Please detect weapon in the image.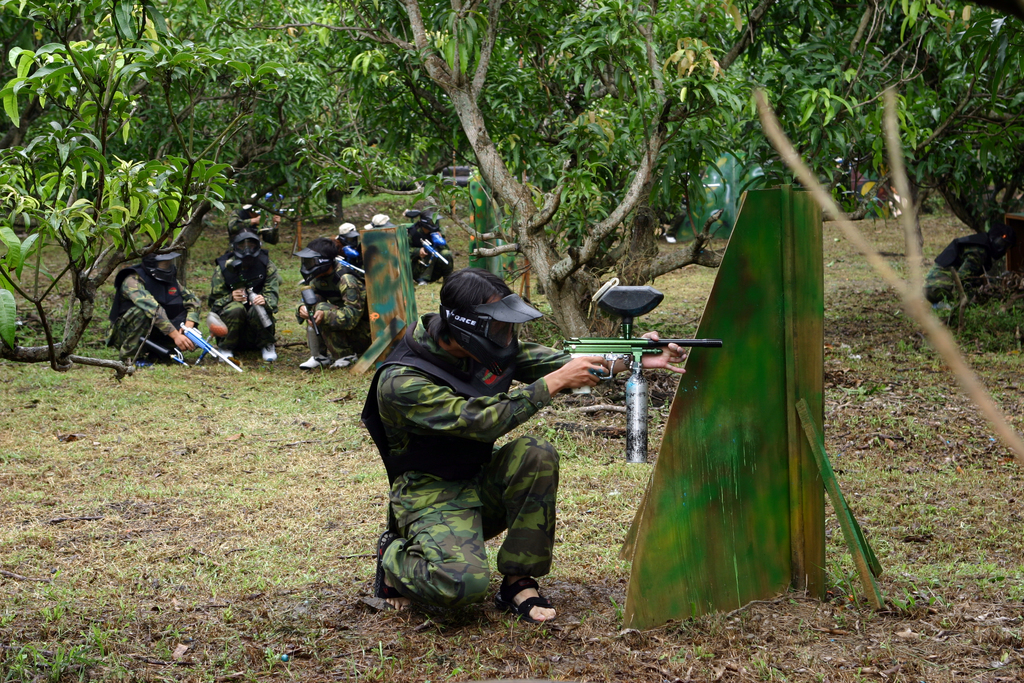
<bbox>305, 285, 317, 339</bbox>.
